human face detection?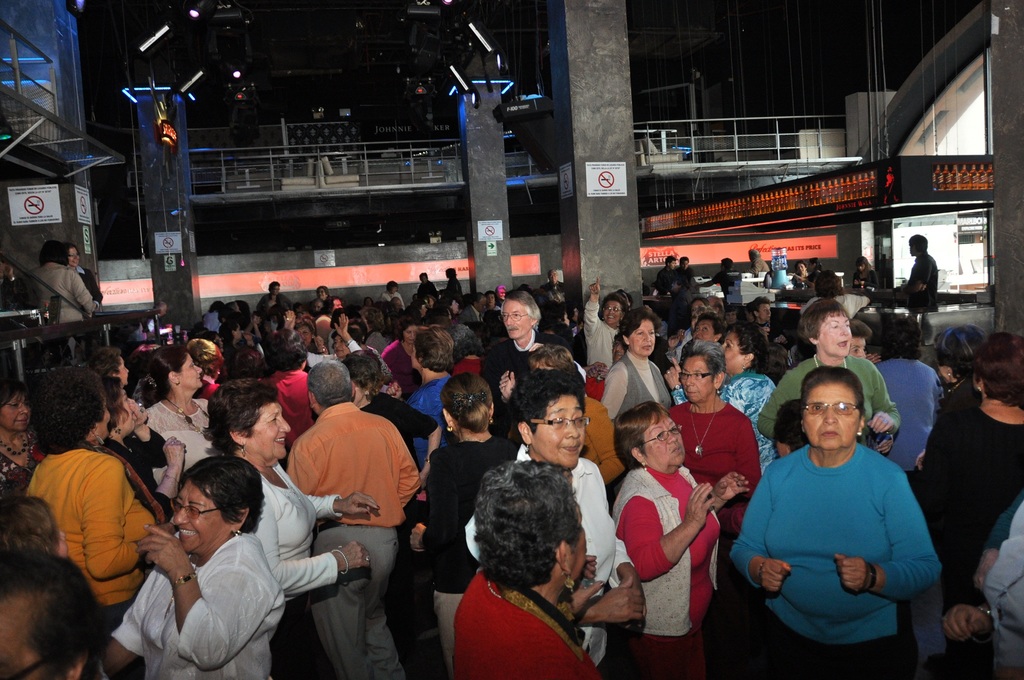
<region>412, 343, 417, 368</region>
